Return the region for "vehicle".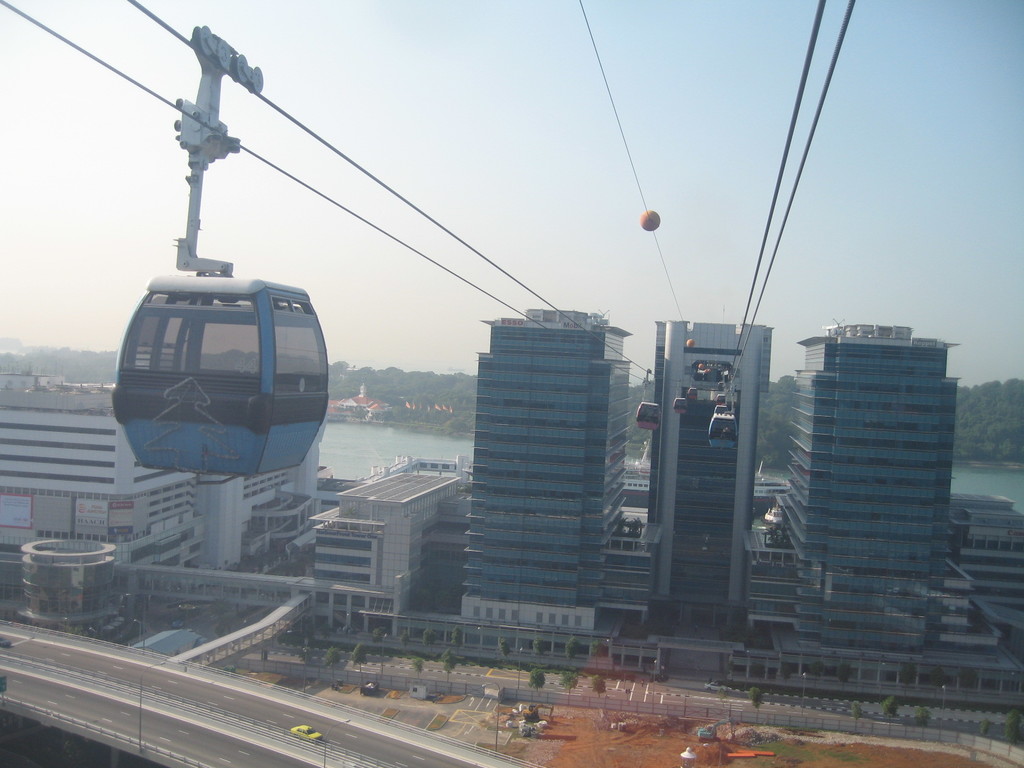
(696,720,742,742).
